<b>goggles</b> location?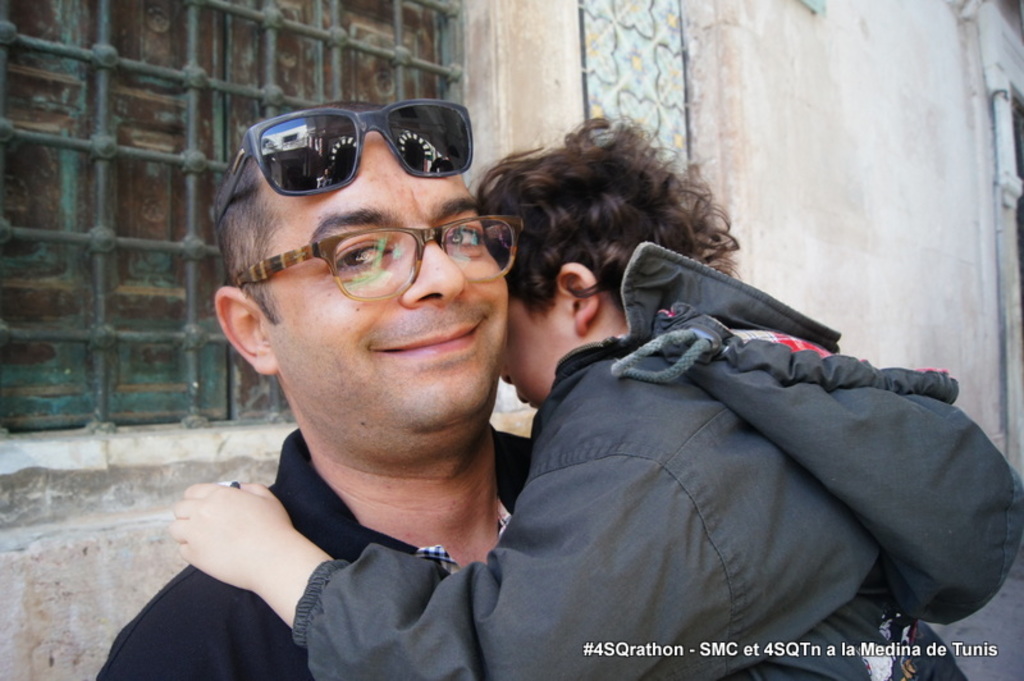
locate(207, 106, 467, 224)
